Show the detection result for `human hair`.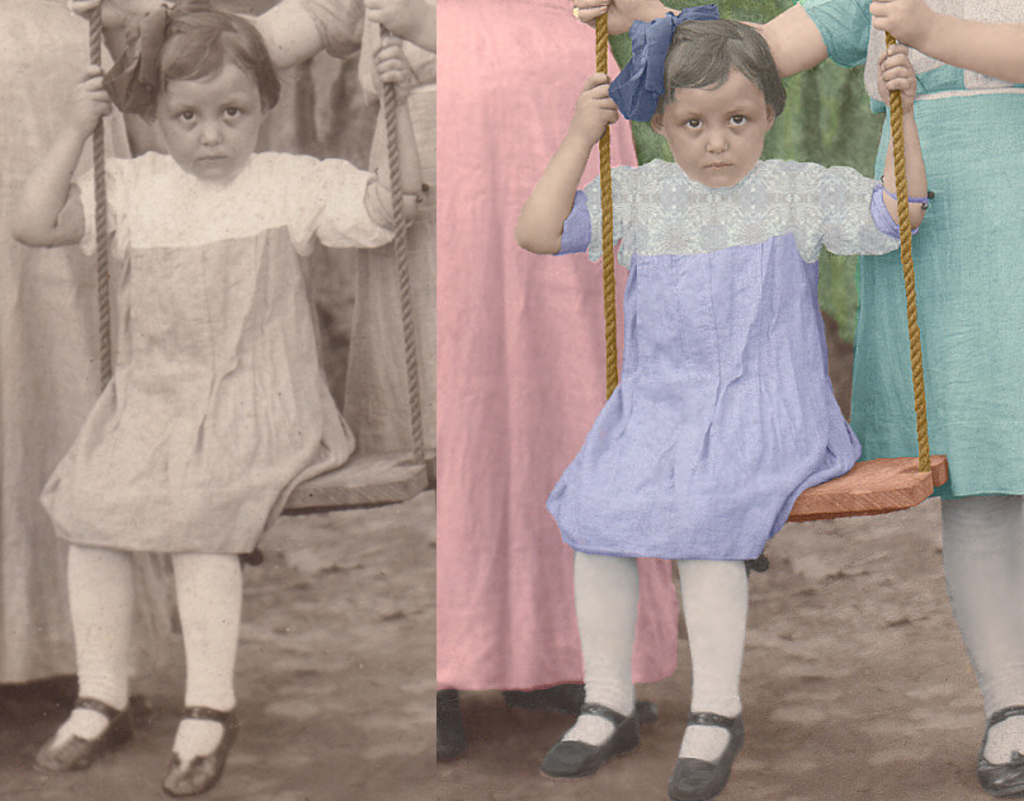
{"left": 660, "top": 17, "right": 791, "bottom": 113}.
